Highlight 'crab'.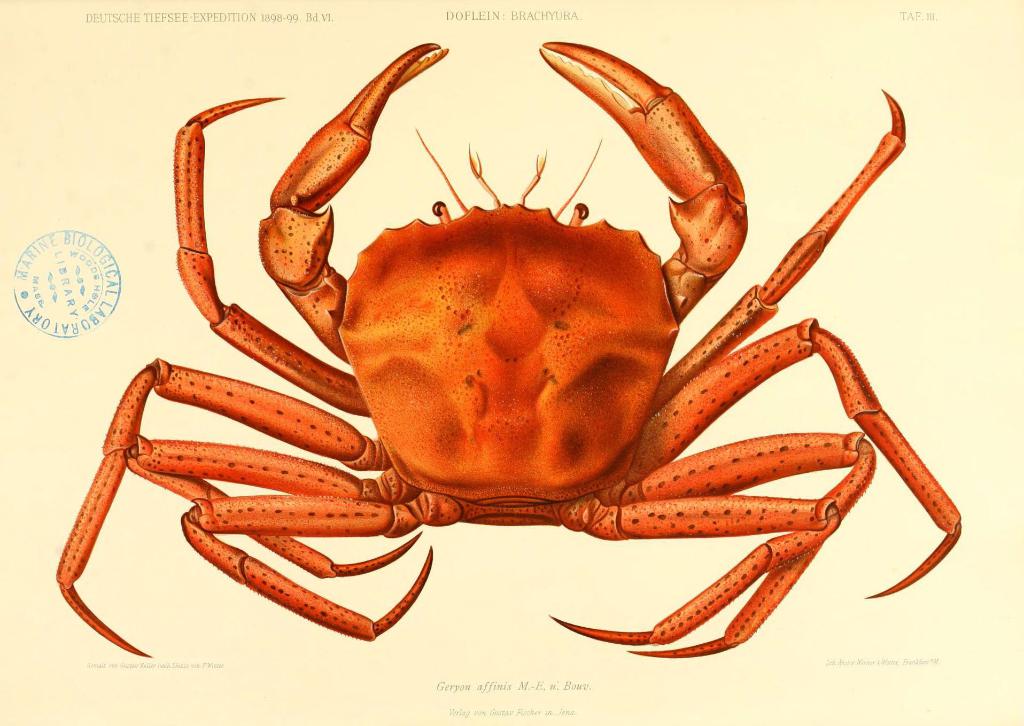
Highlighted region: [56,35,966,663].
